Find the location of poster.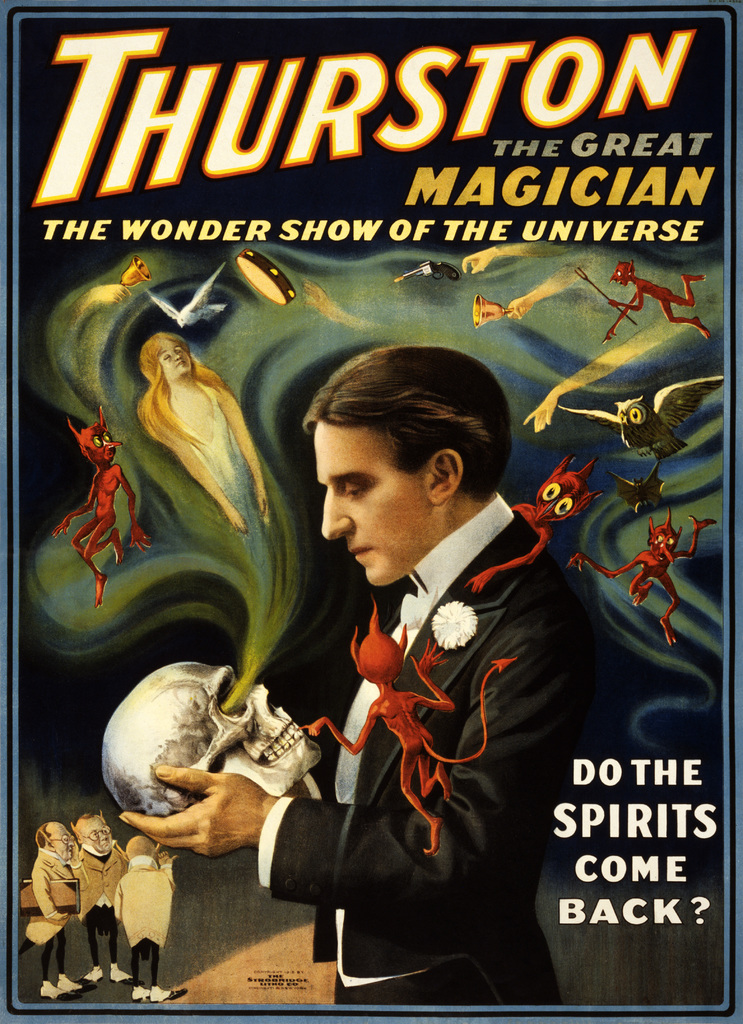
Location: 0:1:742:1023.
